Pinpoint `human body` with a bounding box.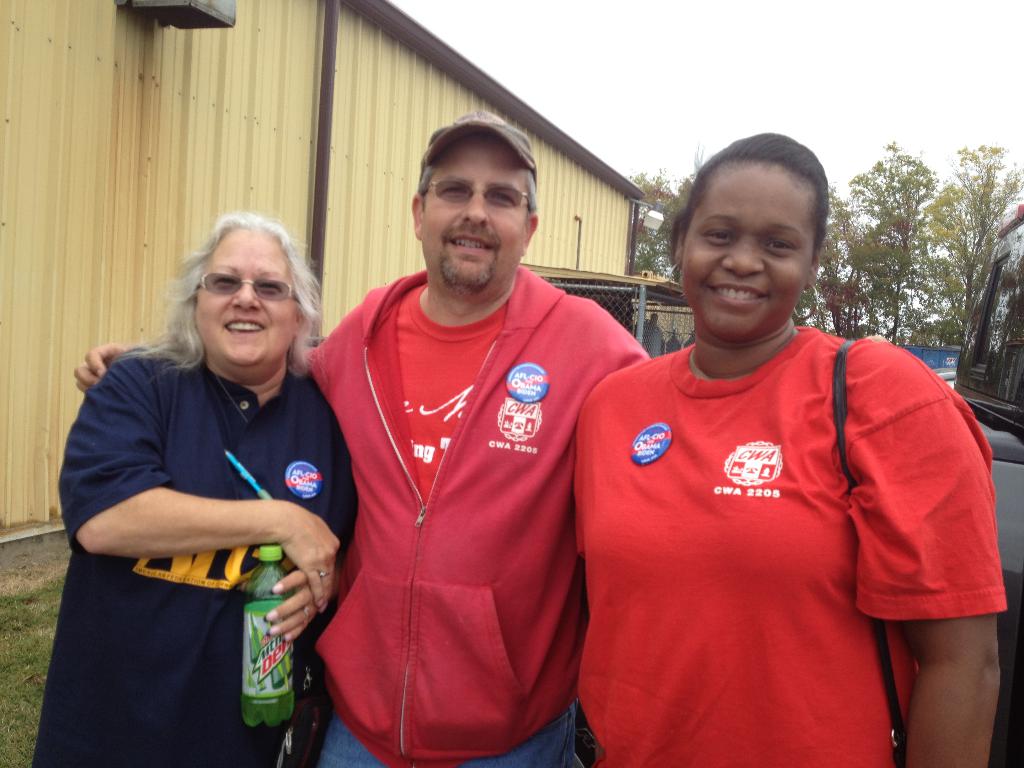
<box>573,324,1004,767</box>.
